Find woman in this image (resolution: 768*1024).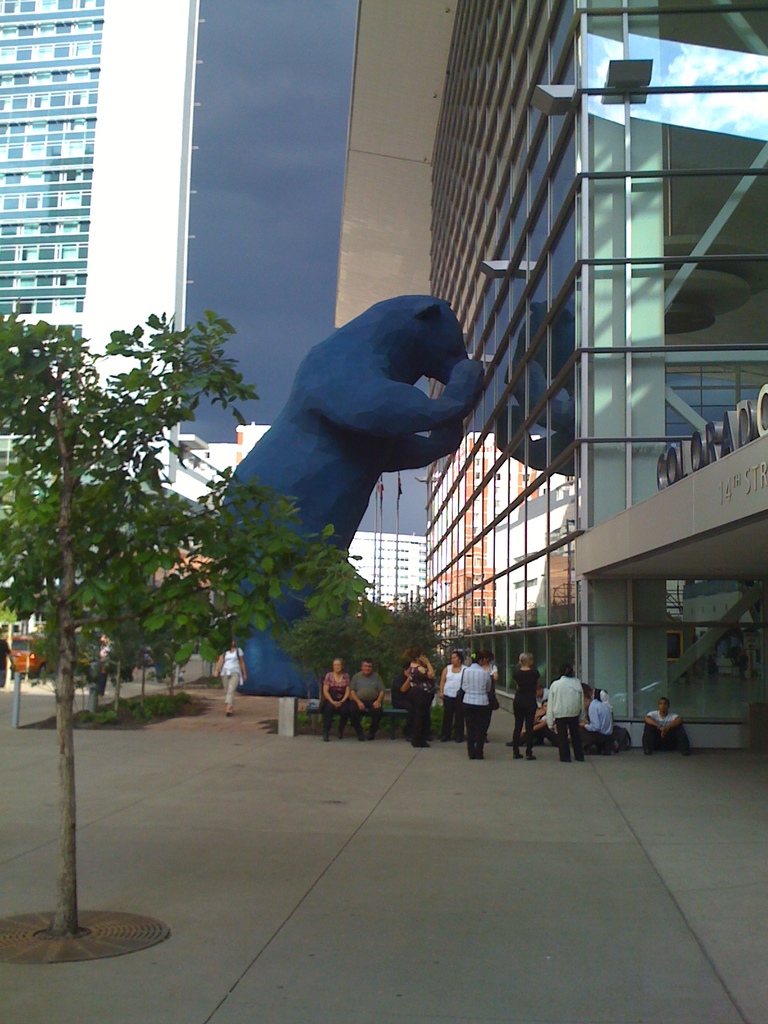
x1=410 y1=648 x2=432 y2=746.
